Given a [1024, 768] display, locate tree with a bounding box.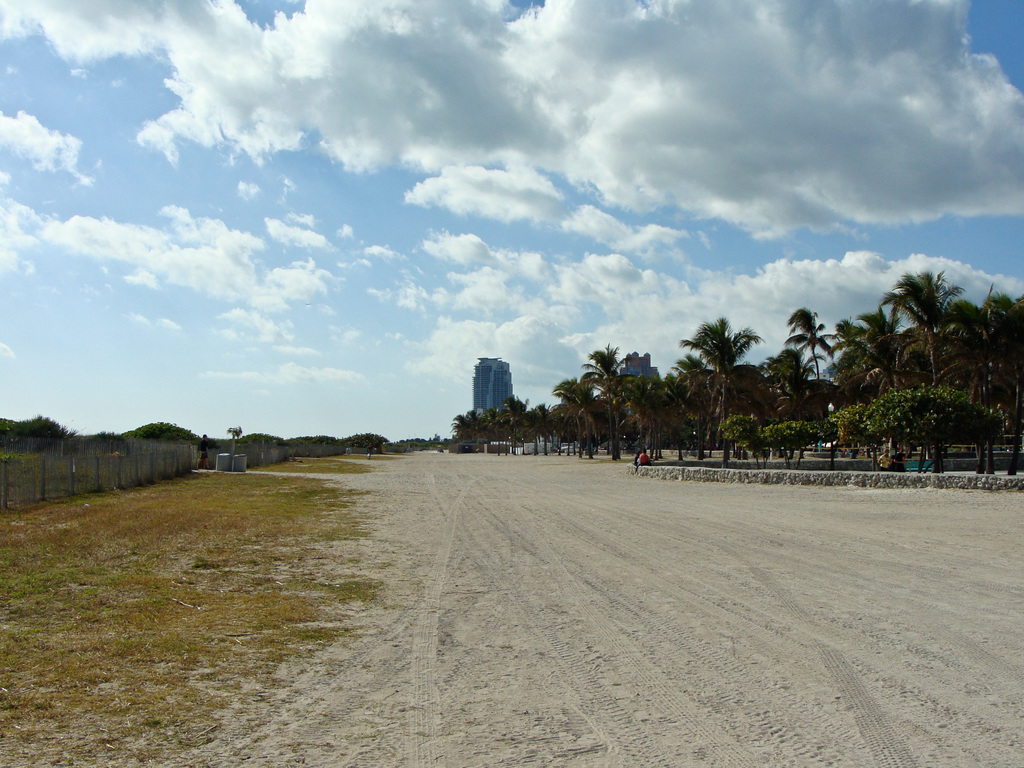
Located: <box>612,372,678,462</box>.
